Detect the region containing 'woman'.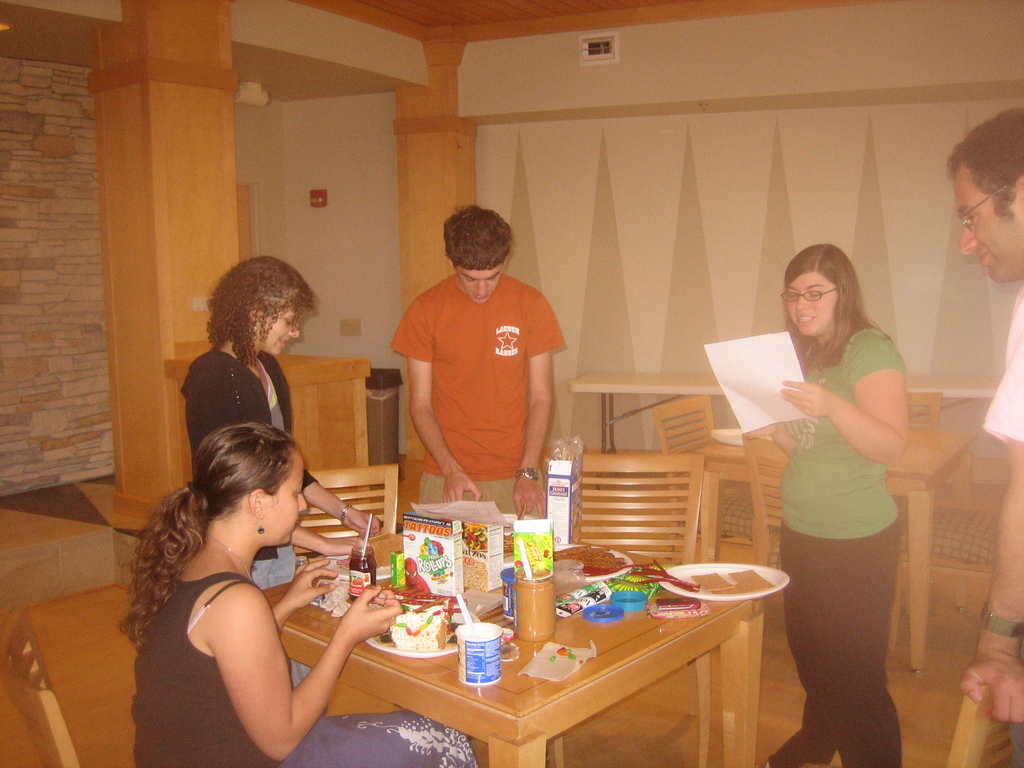
{"left": 179, "top": 254, "right": 382, "bottom": 688}.
